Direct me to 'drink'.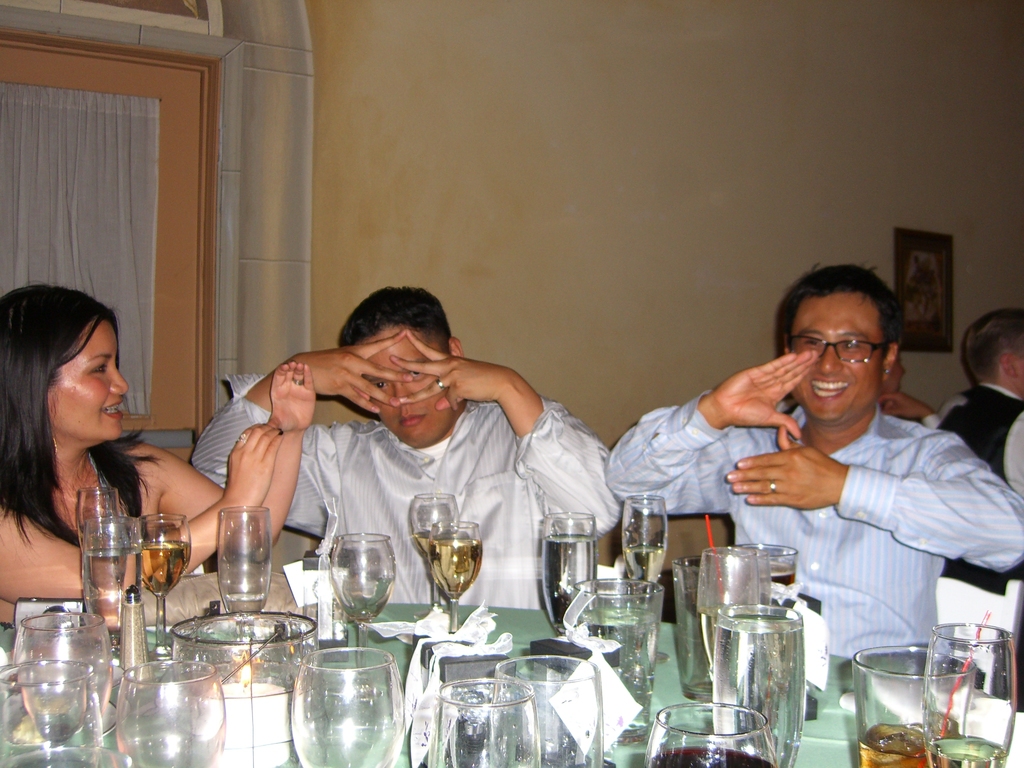
Direction: (137,540,186,597).
